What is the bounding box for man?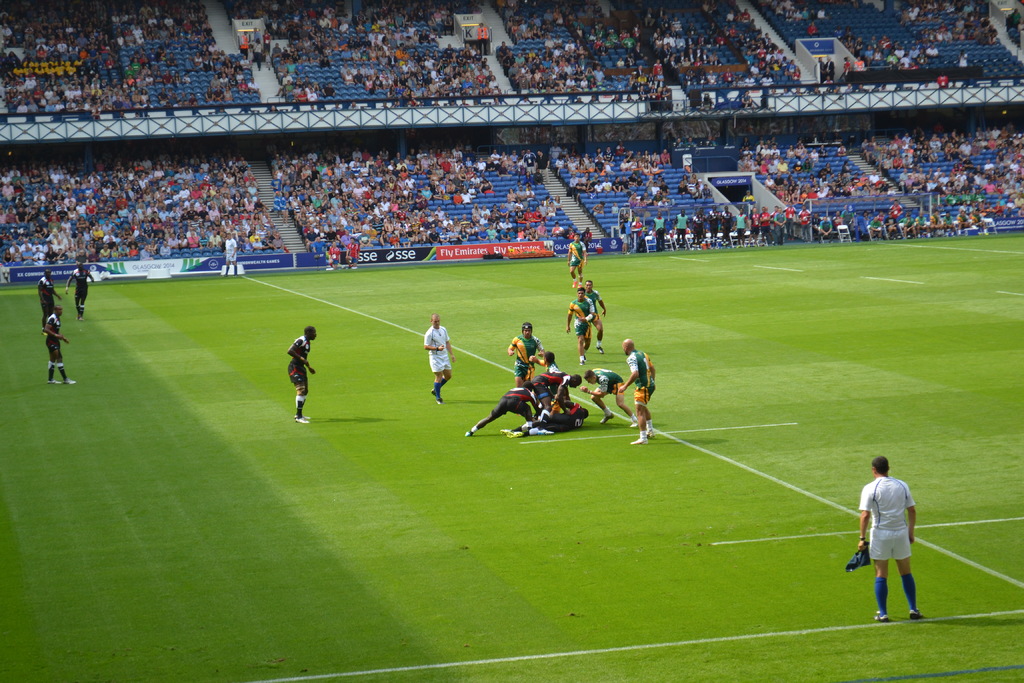
bbox=[70, 261, 94, 322].
